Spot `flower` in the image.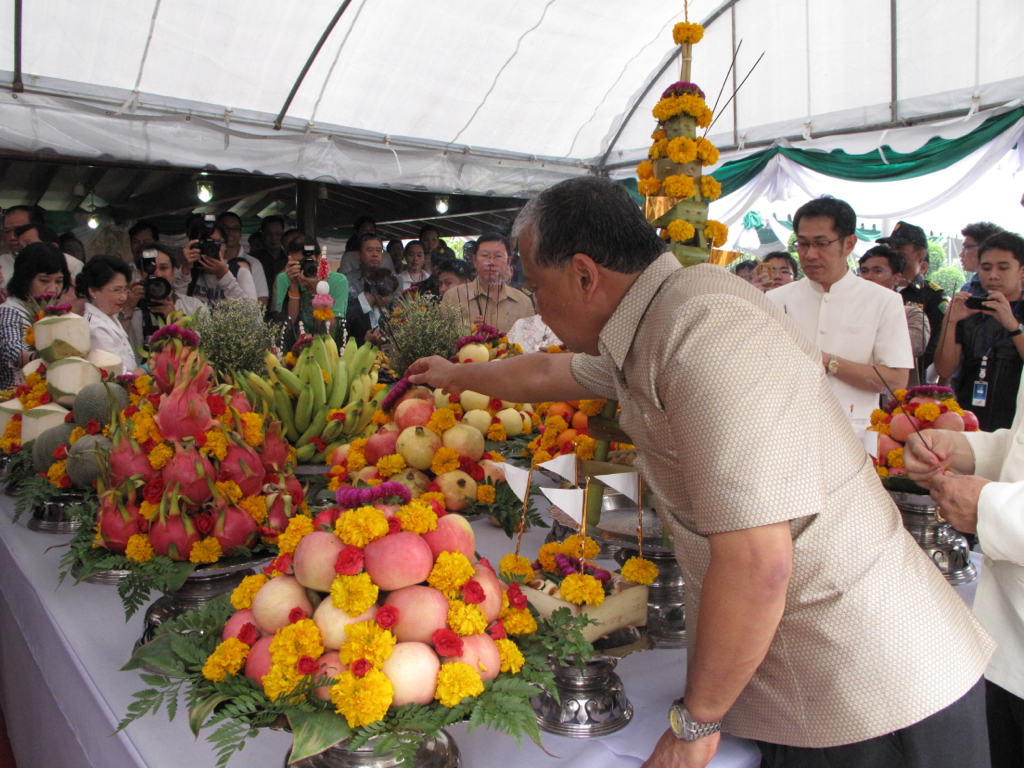
`flower` found at rect(101, 427, 110, 439).
